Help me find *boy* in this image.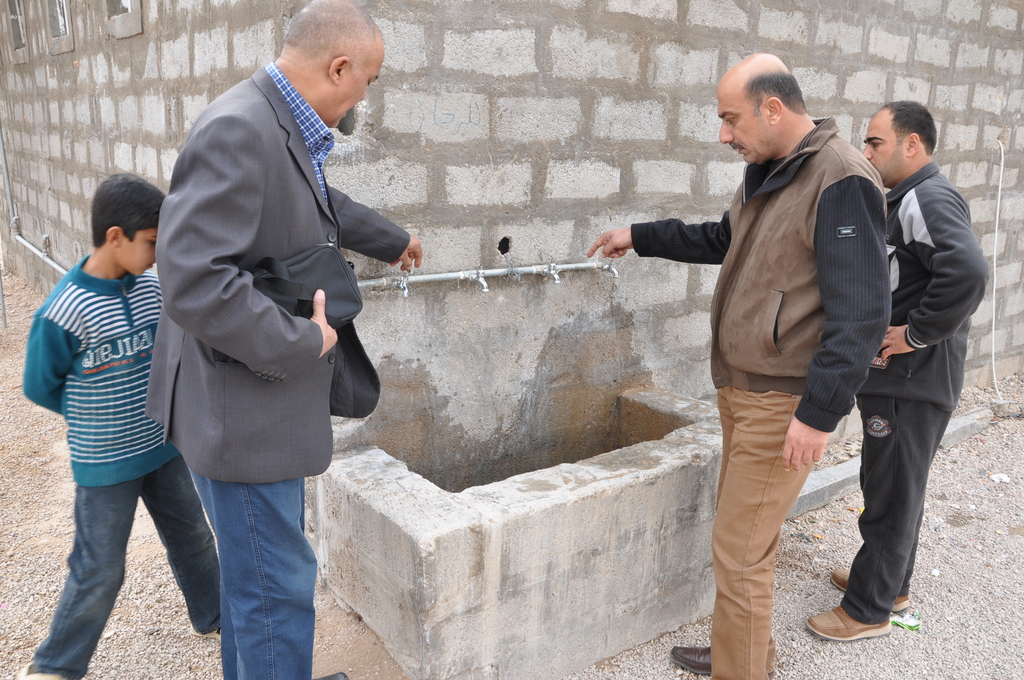
Found it: {"x1": 15, "y1": 169, "x2": 245, "y2": 679}.
